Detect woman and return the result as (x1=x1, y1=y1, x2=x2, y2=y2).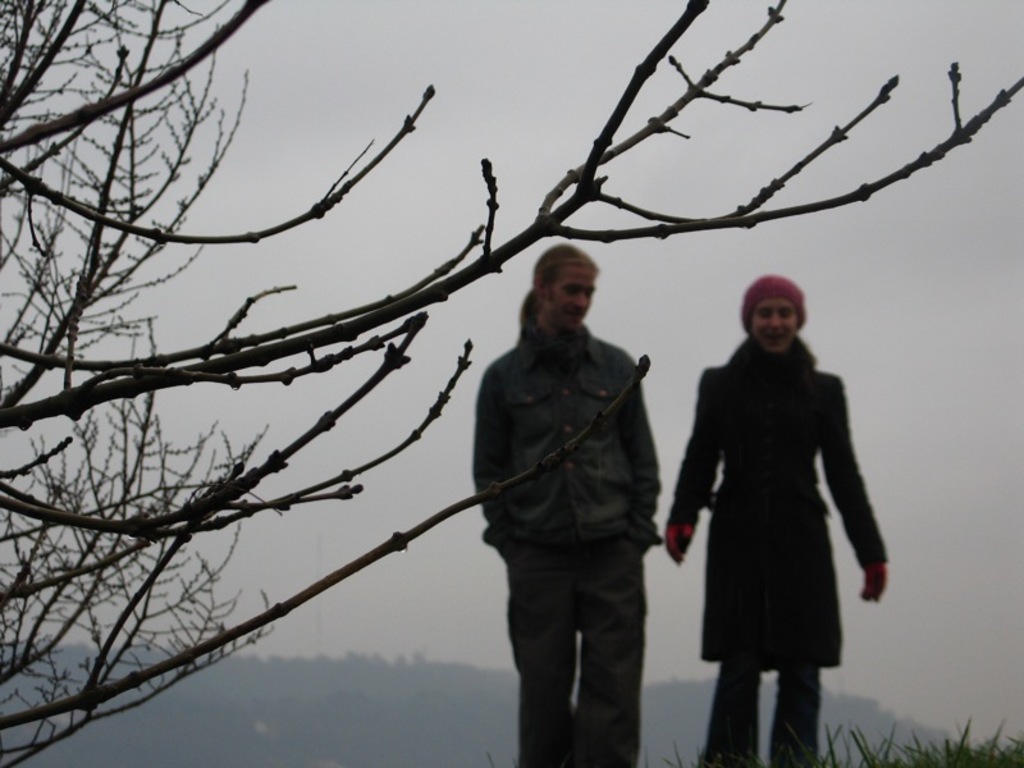
(x1=667, y1=266, x2=888, y2=742).
